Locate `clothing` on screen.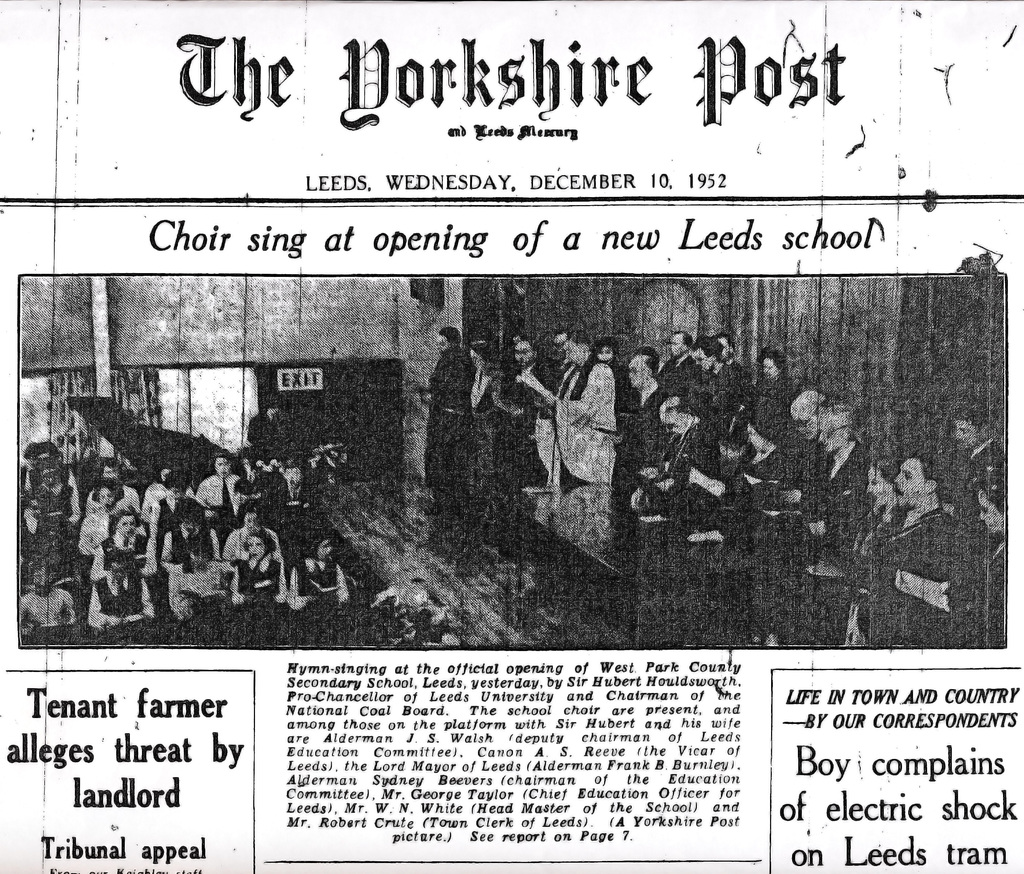
On screen at x1=950 y1=437 x2=1003 y2=524.
